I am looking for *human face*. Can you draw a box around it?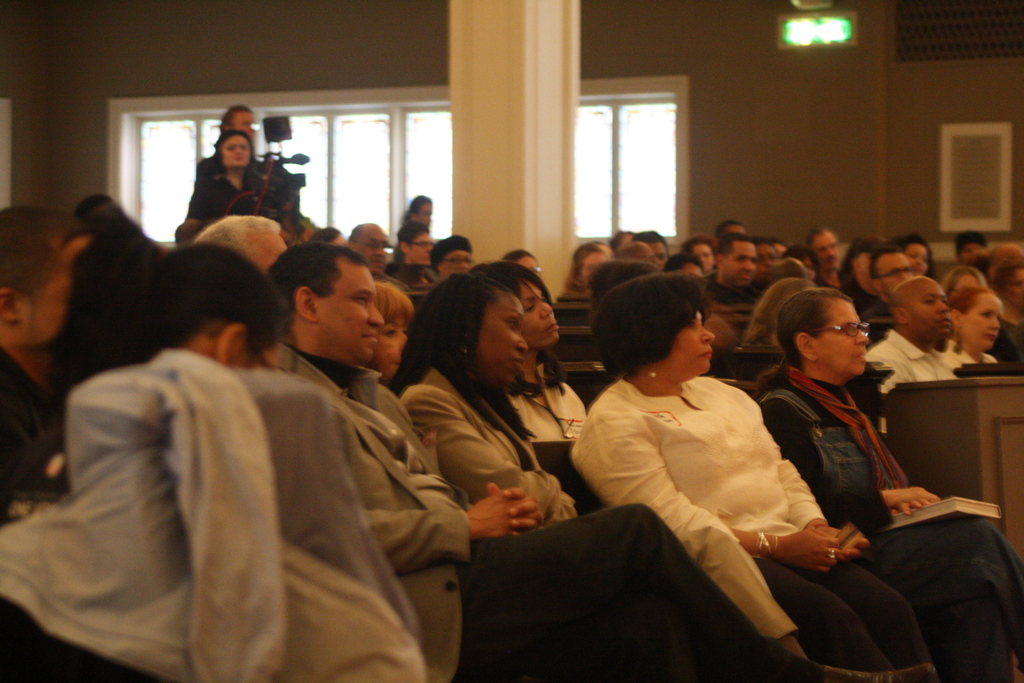
Sure, the bounding box is l=723, t=242, r=755, b=286.
